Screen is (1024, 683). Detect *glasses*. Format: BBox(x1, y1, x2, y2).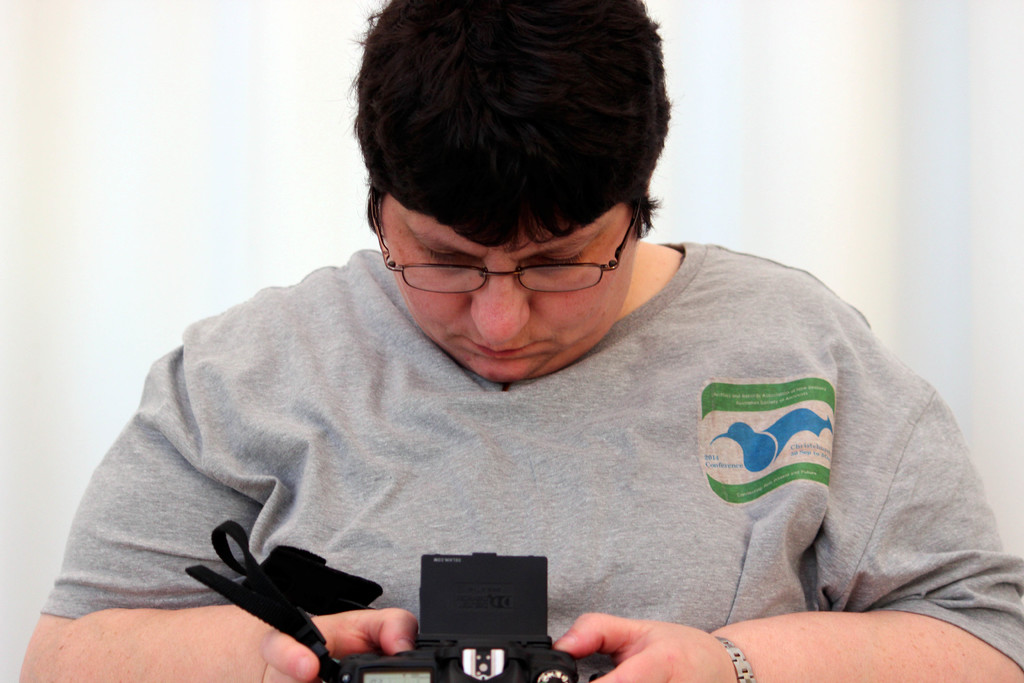
BBox(360, 188, 643, 299).
